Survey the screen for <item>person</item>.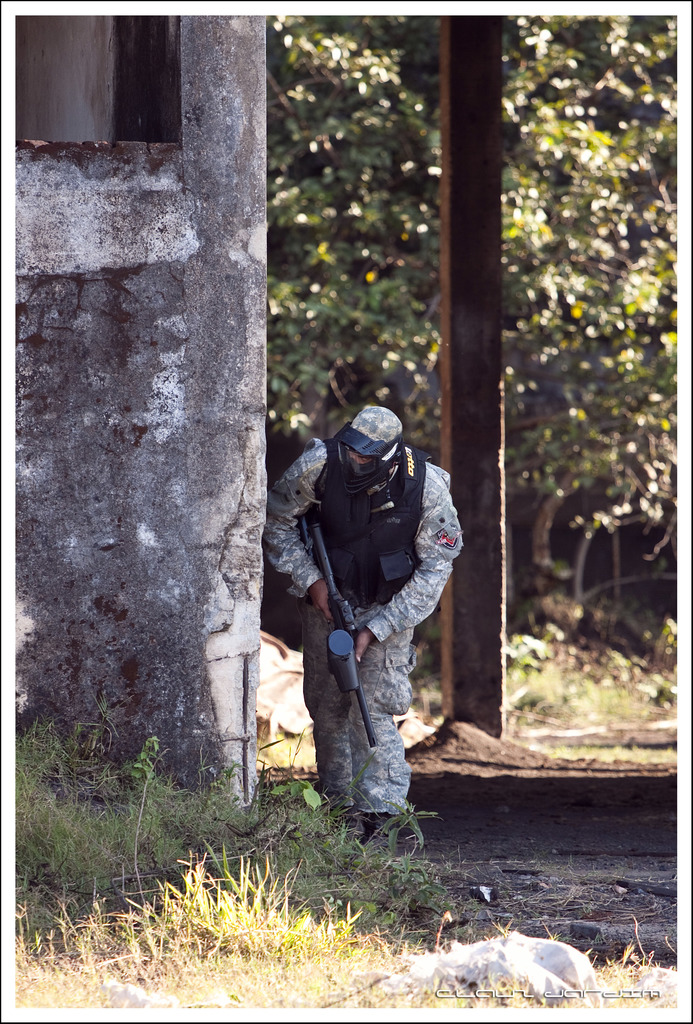
Survey found: [left=266, top=387, right=456, bottom=850].
